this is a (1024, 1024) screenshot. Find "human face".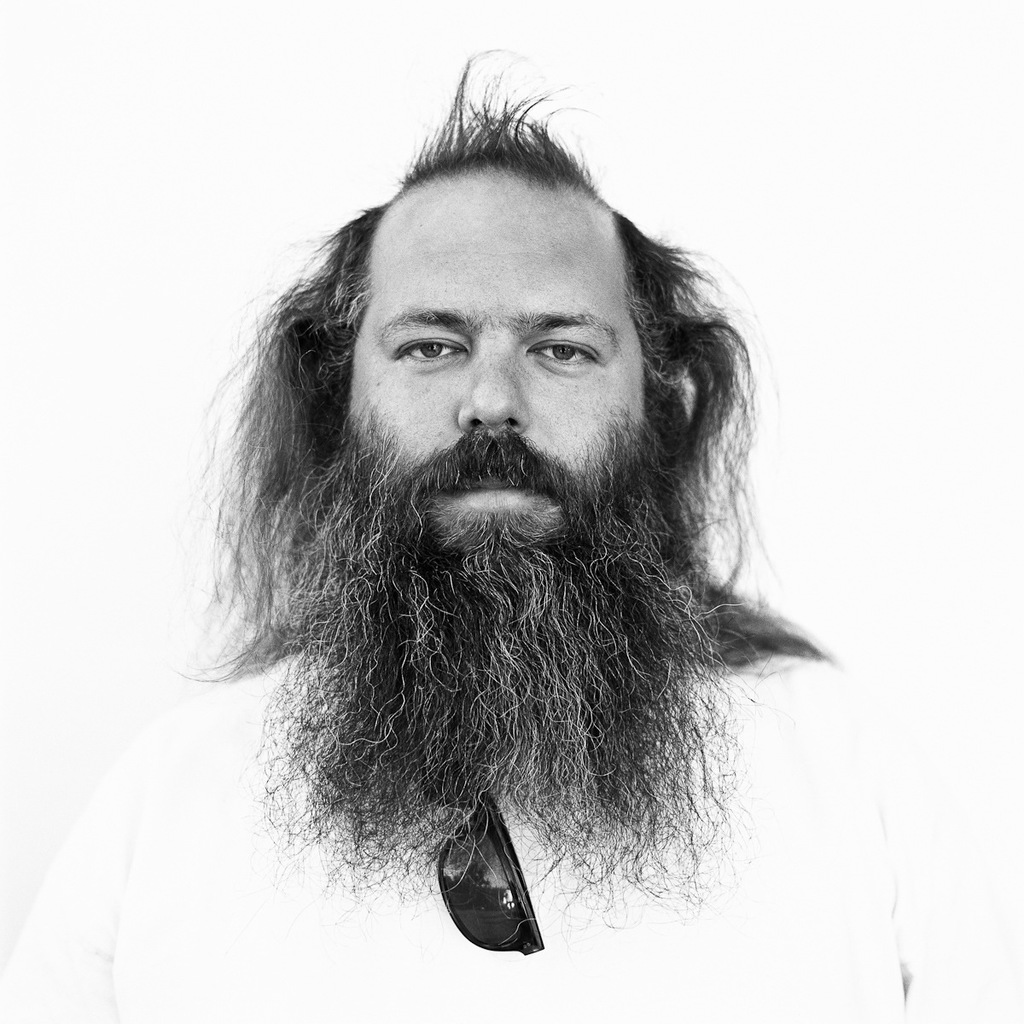
Bounding box: detection(346, 178, 643, 529).
